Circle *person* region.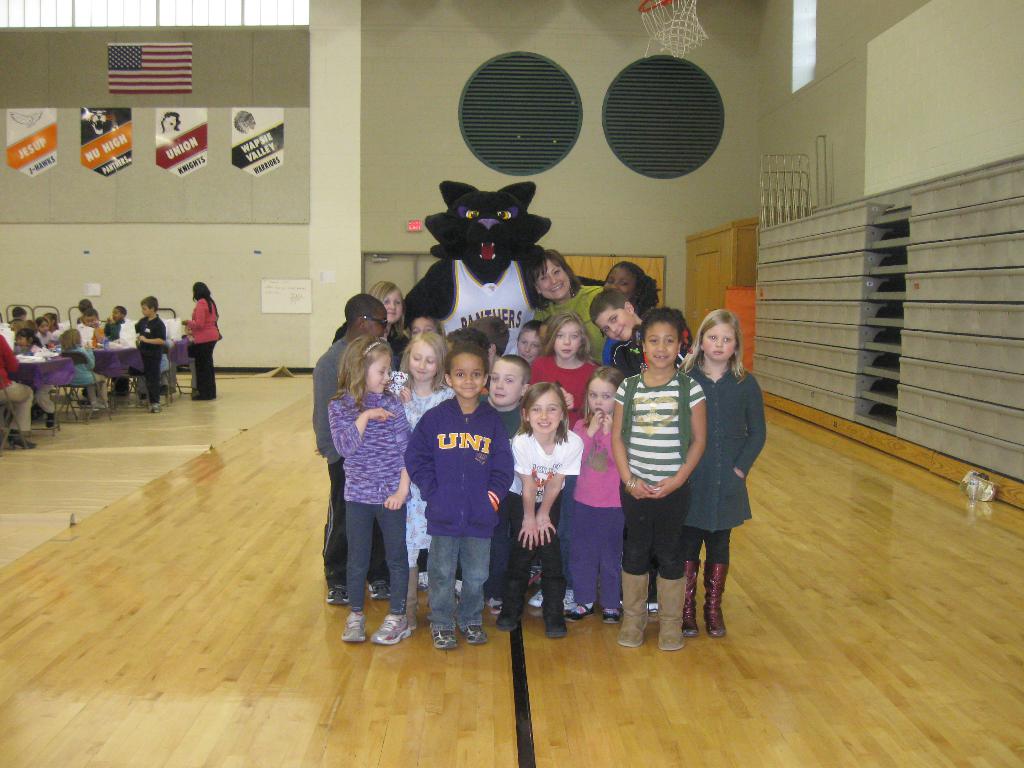
Region: (left=182, top=282, right=221, bottom=397).
